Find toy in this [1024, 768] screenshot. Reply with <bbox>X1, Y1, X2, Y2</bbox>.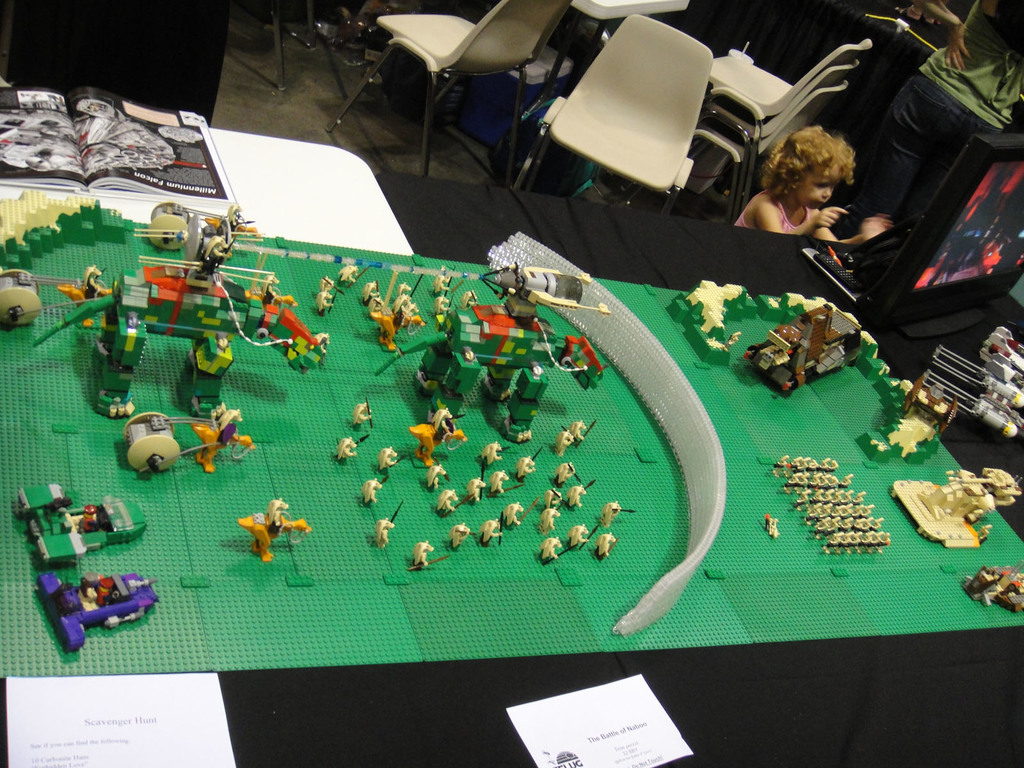
<bbox>361, 472, 387, 508</bbox>.
